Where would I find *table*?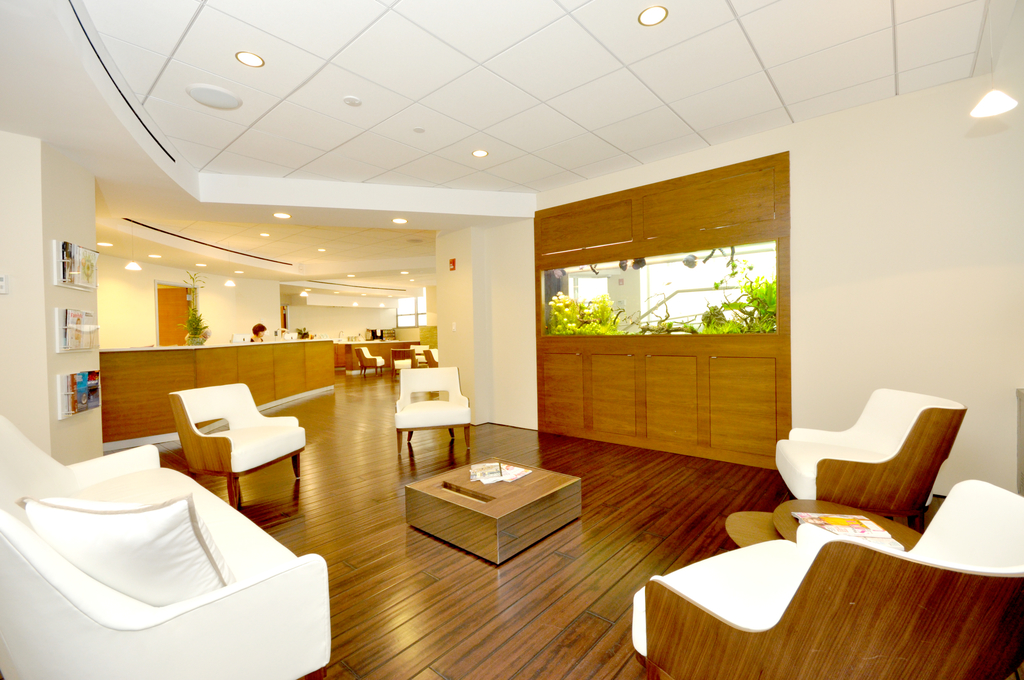
At {"left": 406, "top": 458, "right": 583, "bottom": 567}.
